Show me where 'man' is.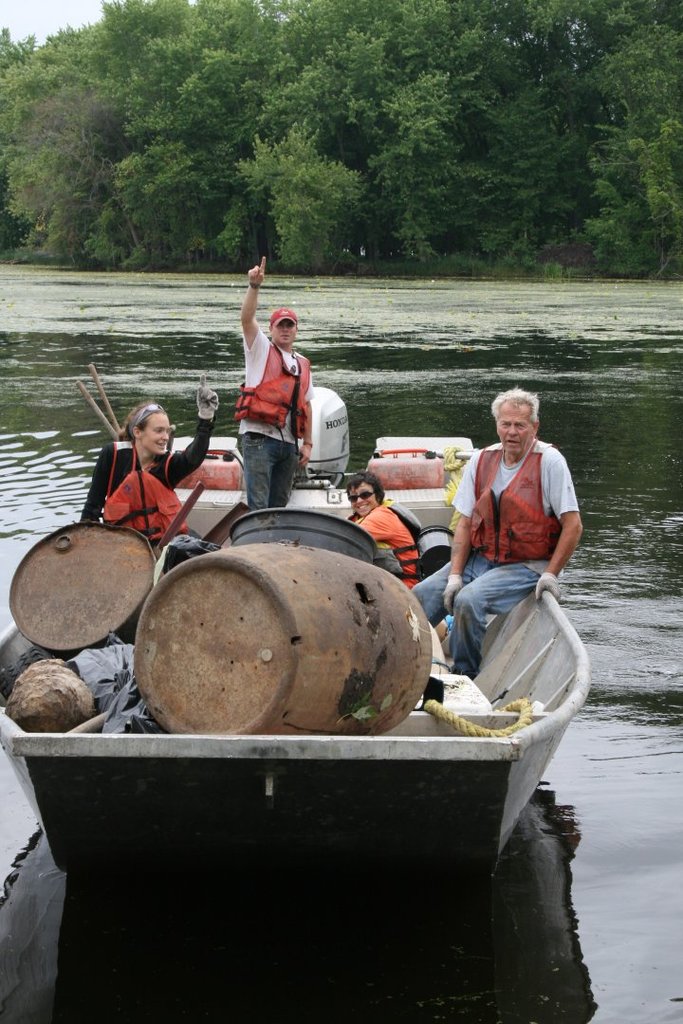
'man' is at (left=240, top=256, right=313, bottom=512).
